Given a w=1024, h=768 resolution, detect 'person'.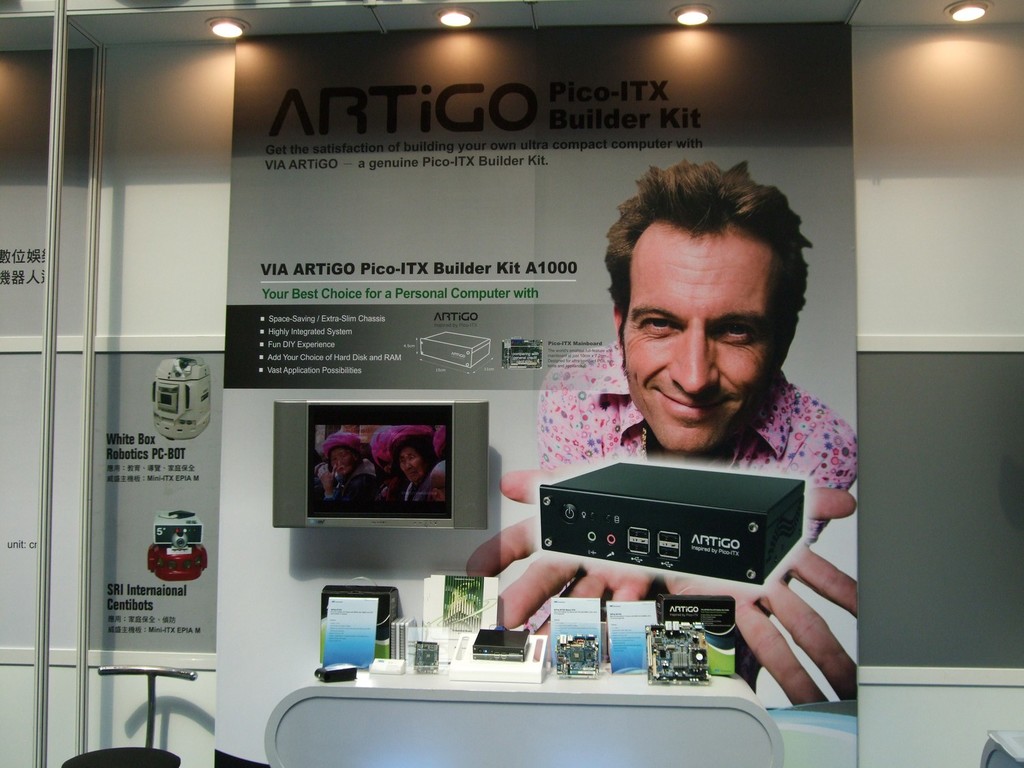
(457,160,870,713).
